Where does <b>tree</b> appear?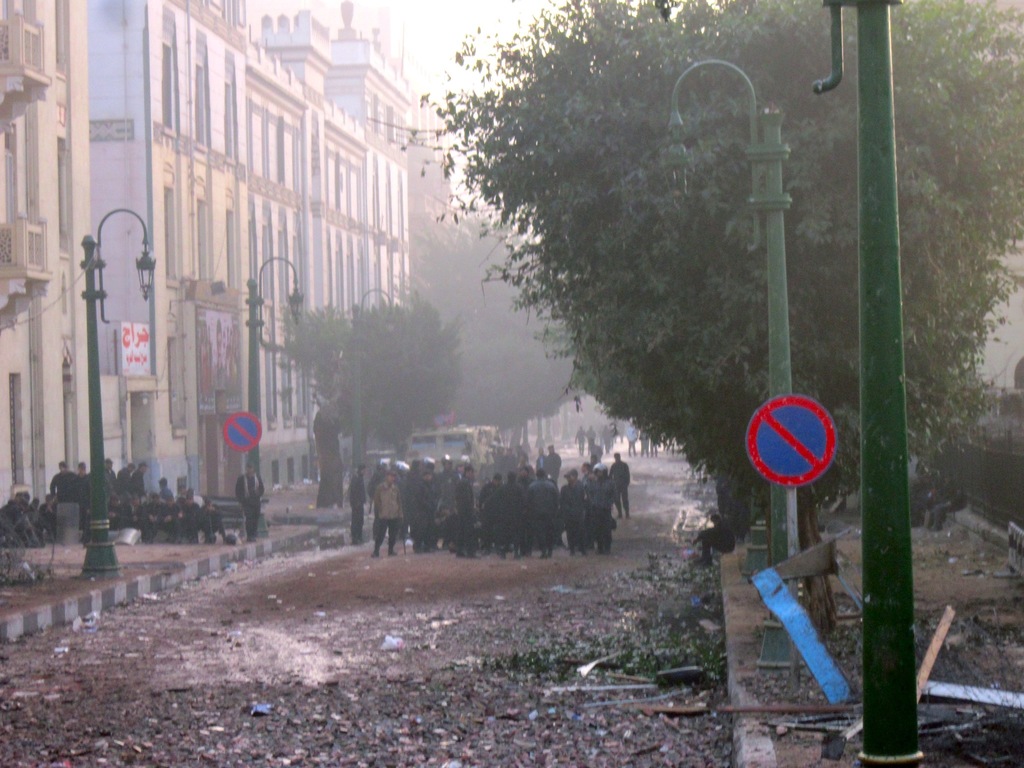
Appears at pyautogui.locateOnScreen(398, 0, 1023, 531).
